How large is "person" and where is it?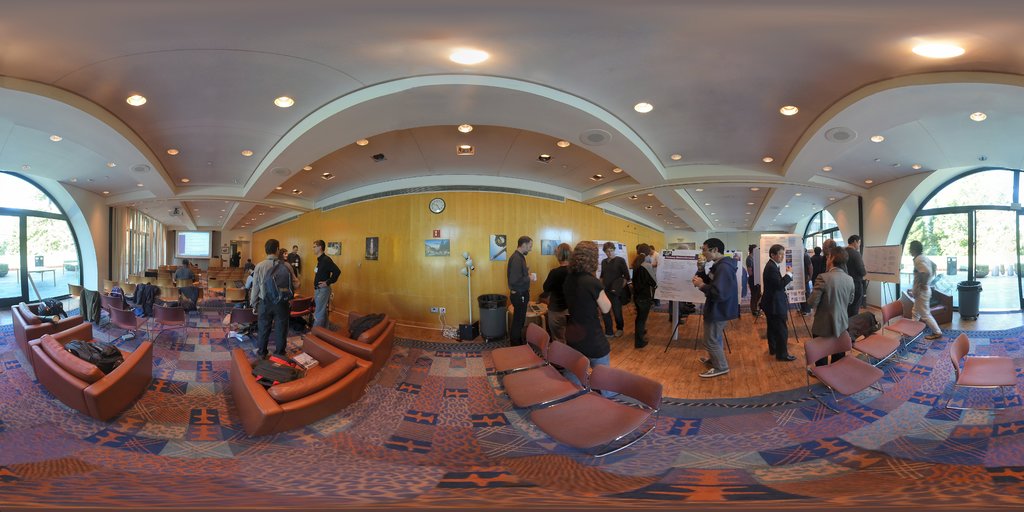
Bounding box: bbox=(170, 259, 195, 305).
